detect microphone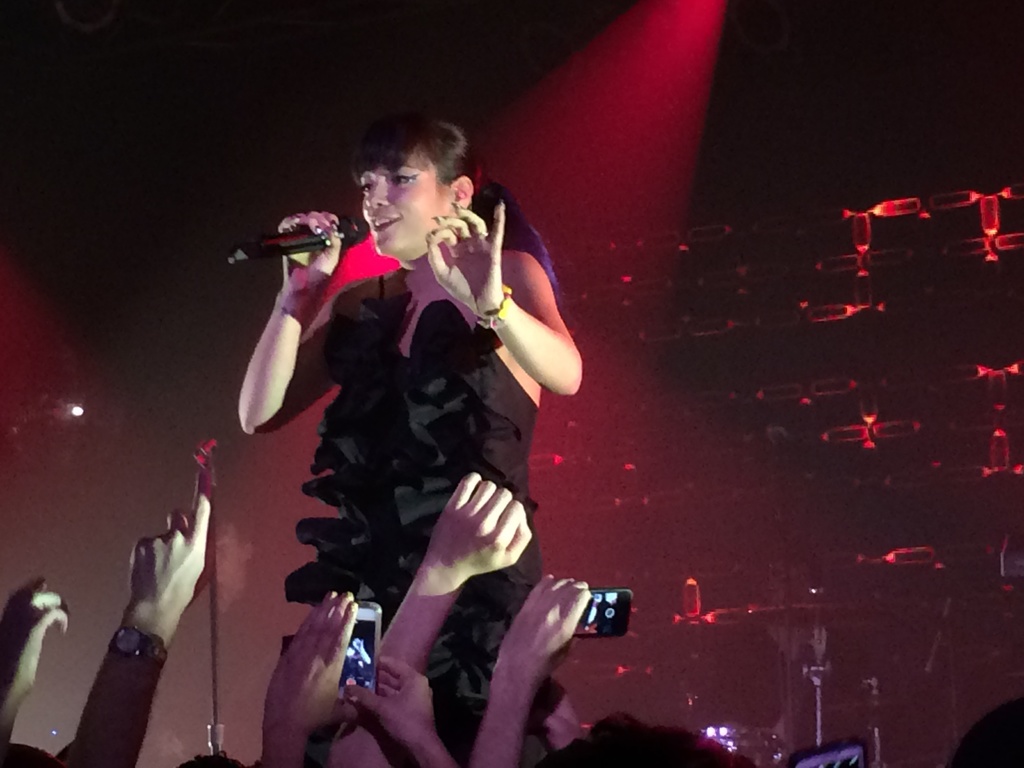
(x1=220, y1=207, x2=379, y2=274)
